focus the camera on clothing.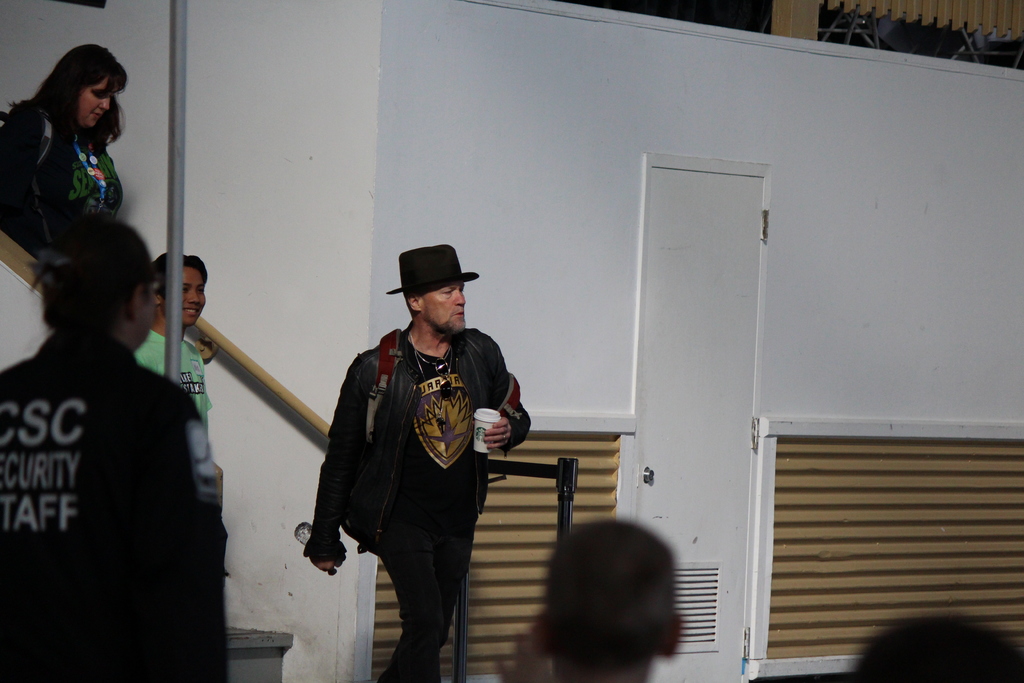
Focus region: bbox=(125, 325, 207, 422).
